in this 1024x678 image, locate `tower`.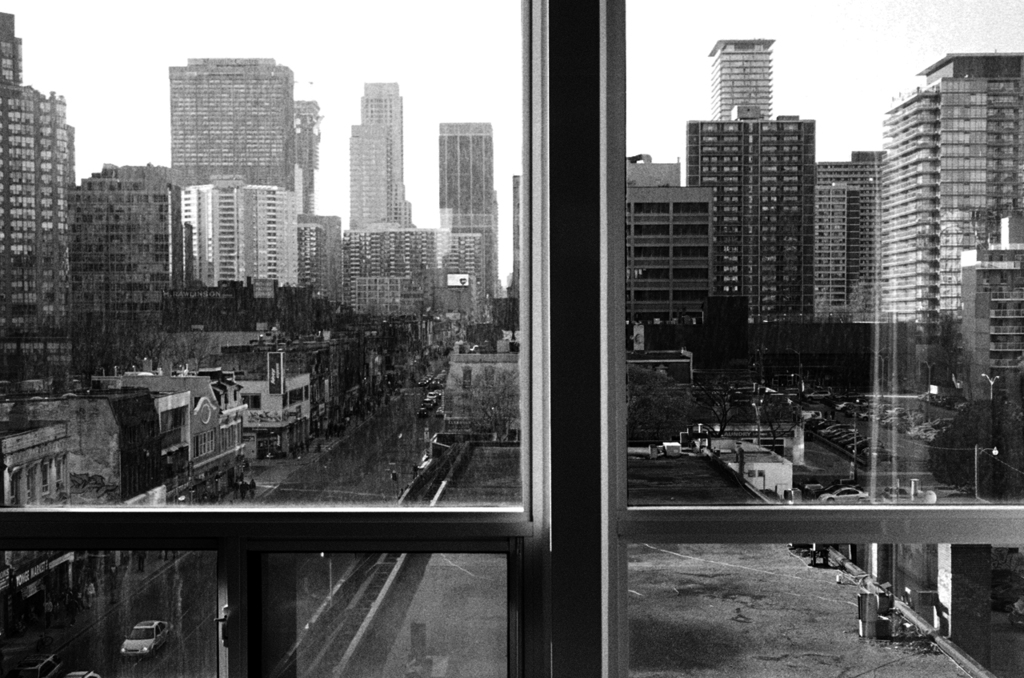
Bounding box: left=714, top=35, right=773, bottom=122.
